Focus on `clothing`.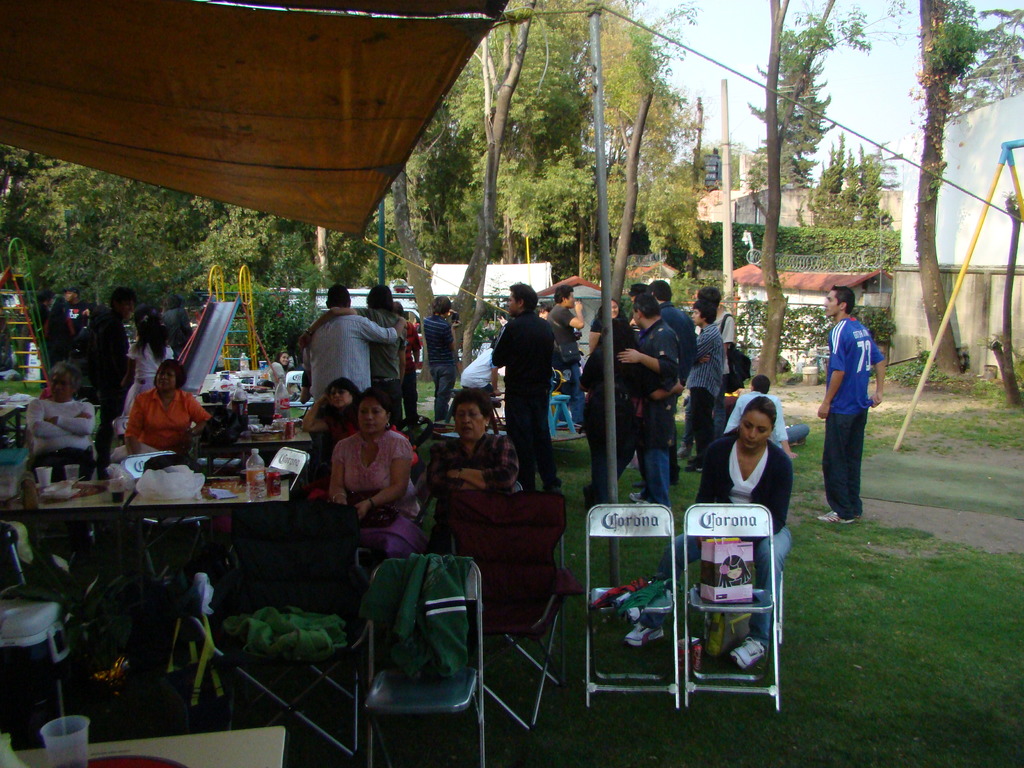
Focused at x1=335 y1=429 x2=420 y2=565.
